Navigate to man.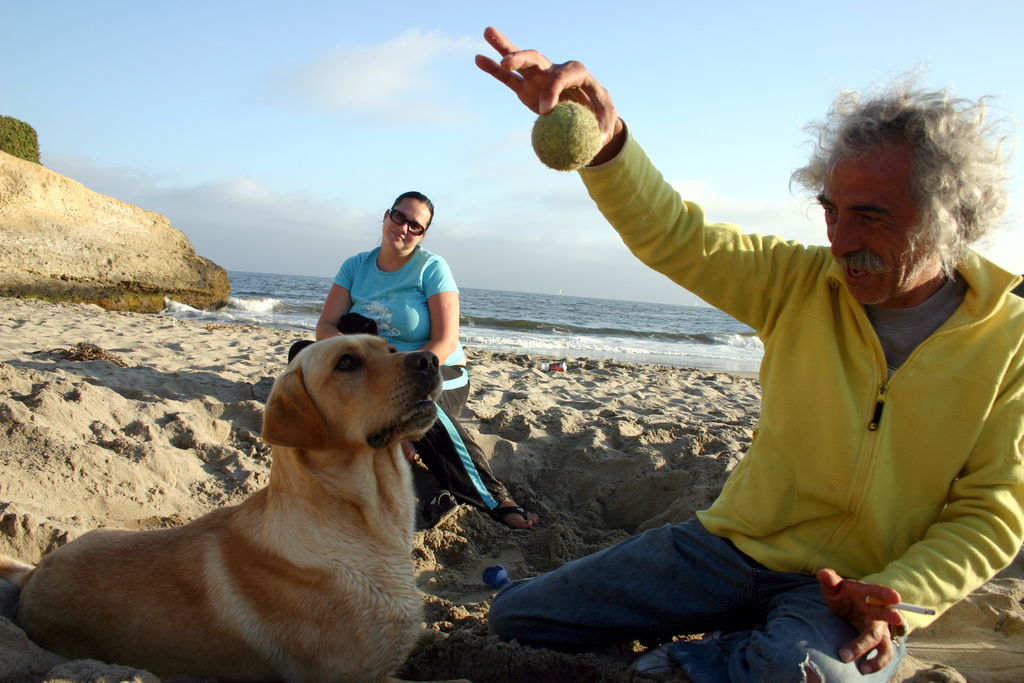
Navigation target: [x1=464, y1=22, x2=1023, y2=677].
